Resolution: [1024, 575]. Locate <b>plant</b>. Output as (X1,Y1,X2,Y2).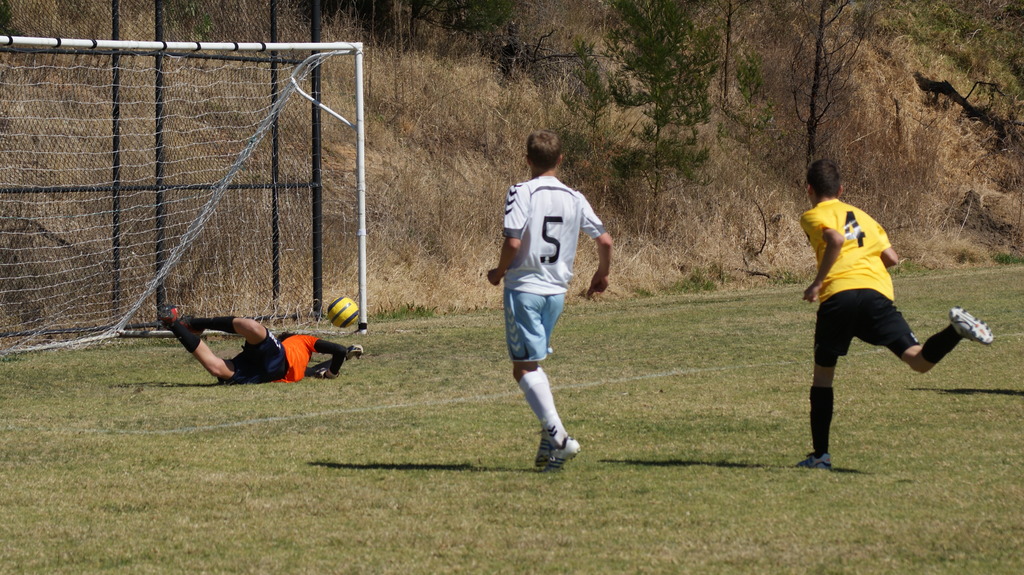
(556,33,619,154).
